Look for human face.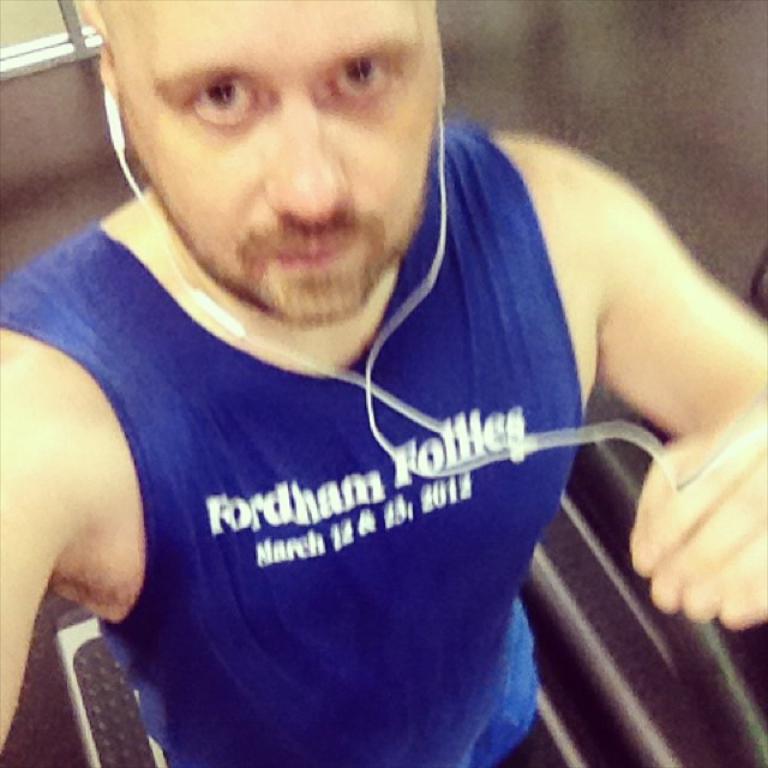
Found: BBox(98, 0, 440, 320).
